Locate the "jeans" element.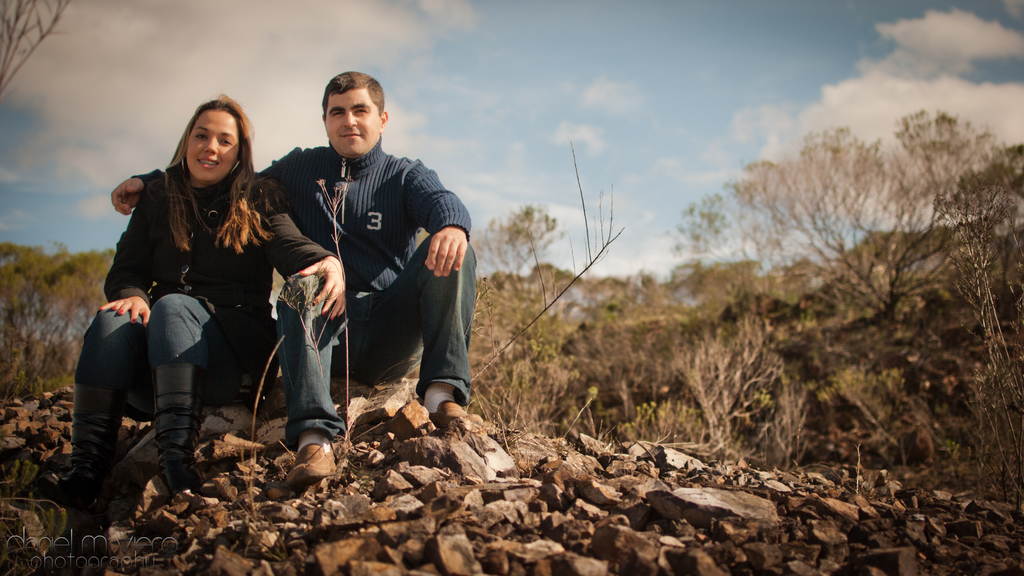
Element bbox: [x1=69, y1=298, x2=266, y2=419].
